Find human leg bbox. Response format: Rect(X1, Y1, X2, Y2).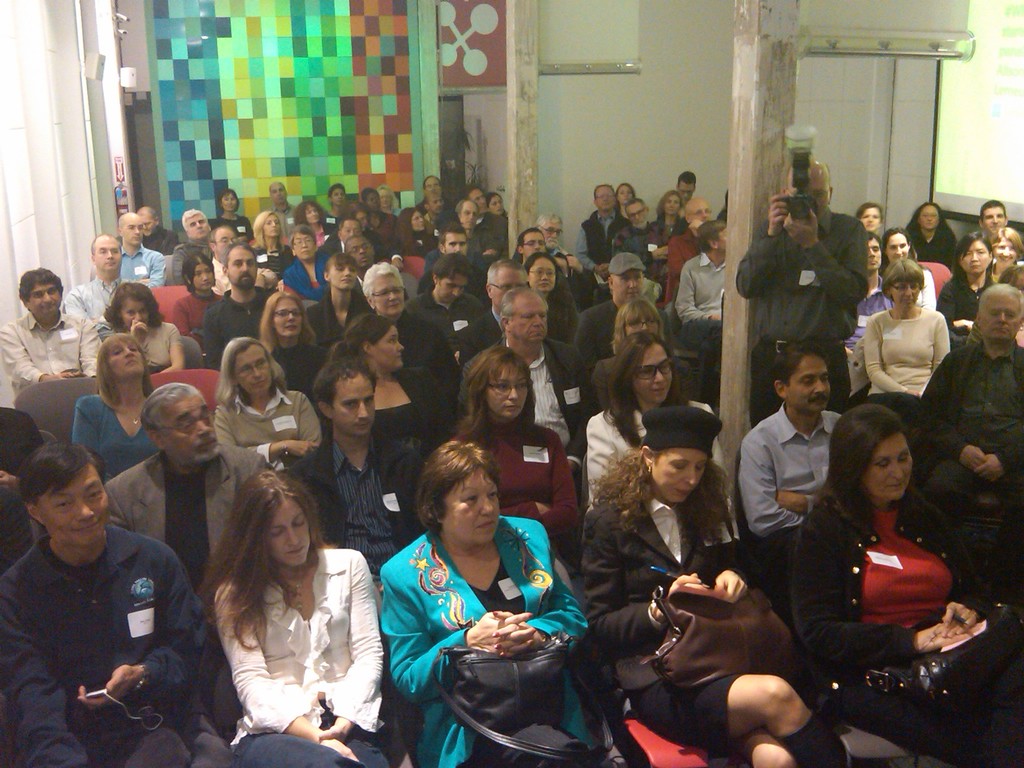
Rect(643, 678, 851, 765).
